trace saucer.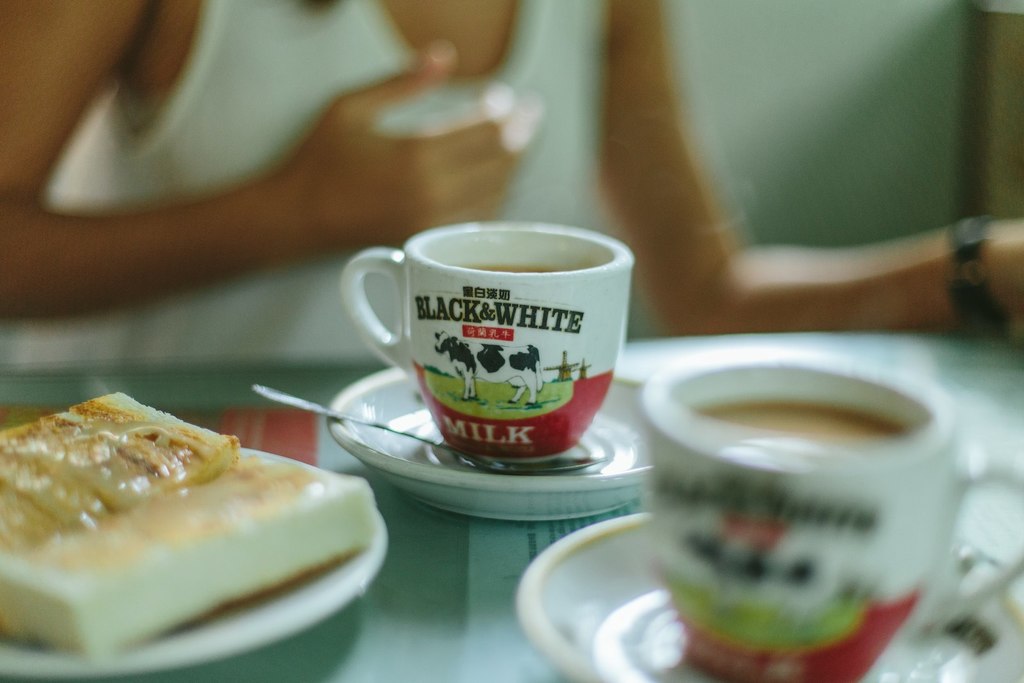
Traced to bbox=(516, 508, 1023, 682).
